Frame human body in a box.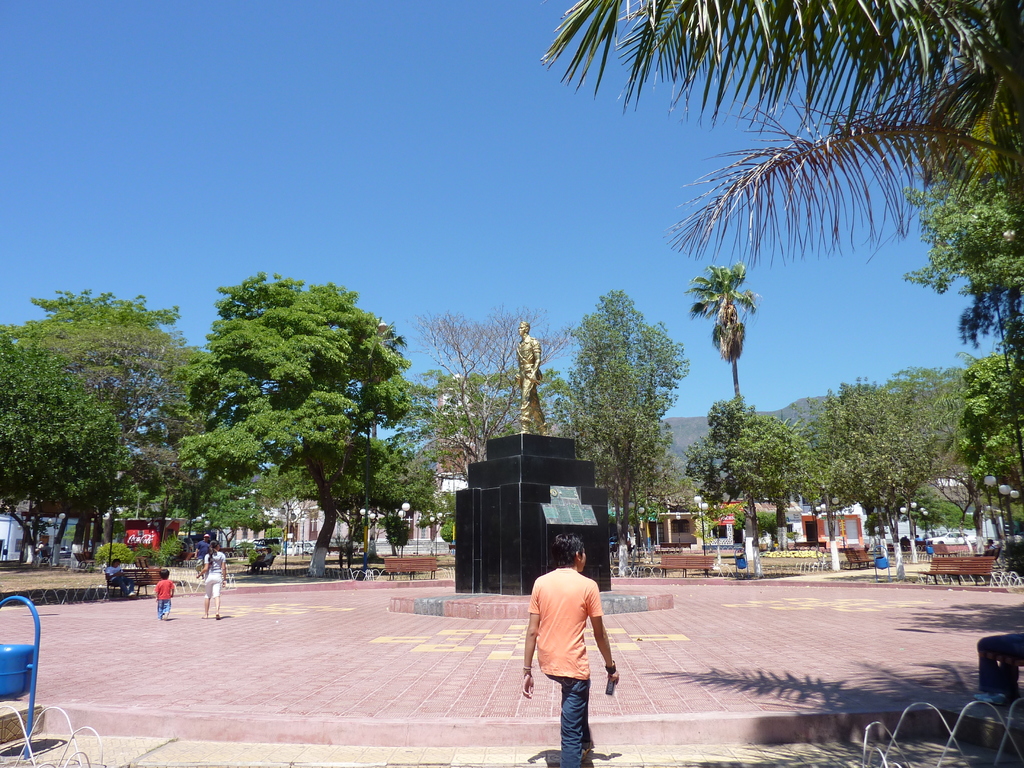
l=153, t=582, r=174, b=619.
